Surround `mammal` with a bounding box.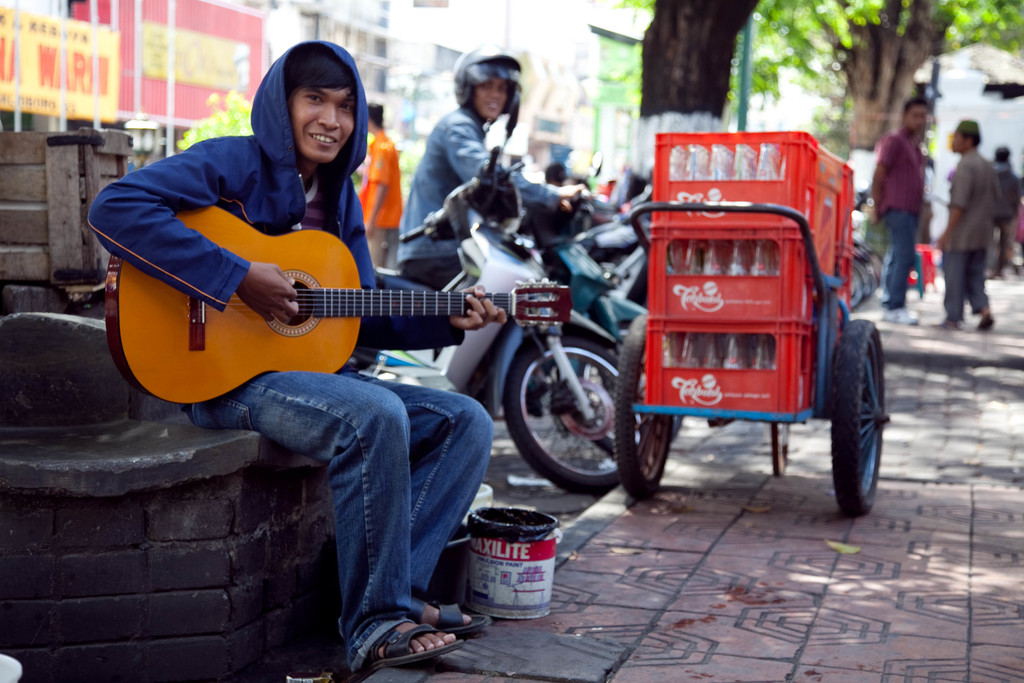
[996,143,1023,276].
